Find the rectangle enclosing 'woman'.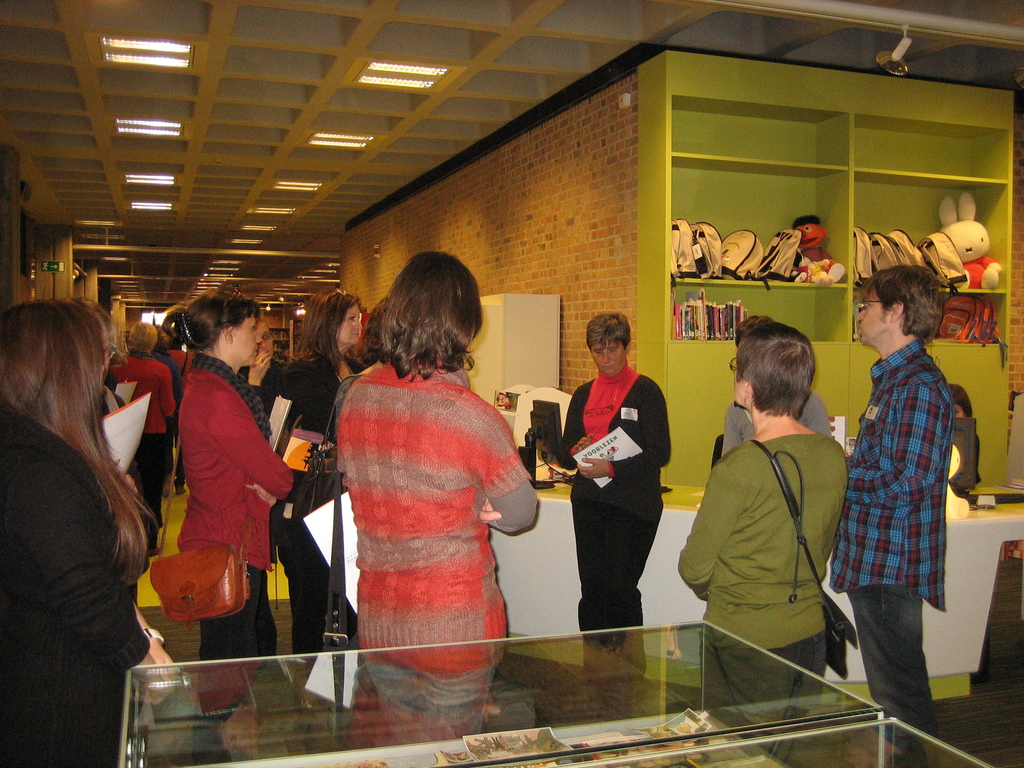
[left=545, top=305, right=676, bottom=628].
